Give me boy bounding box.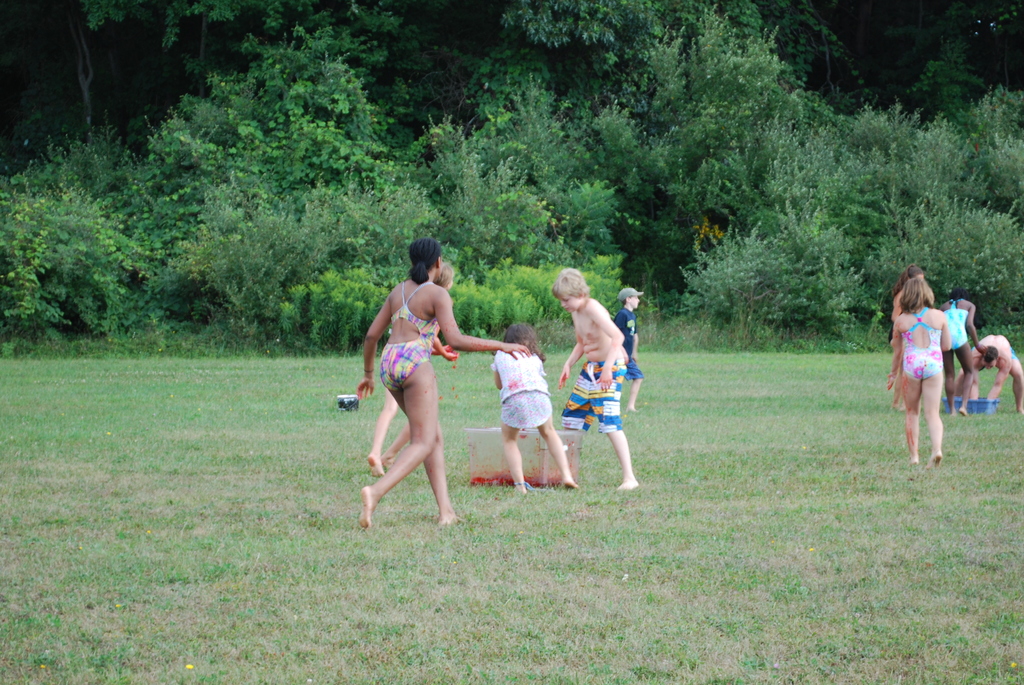
l=556, t=264, r=648, b=494.
